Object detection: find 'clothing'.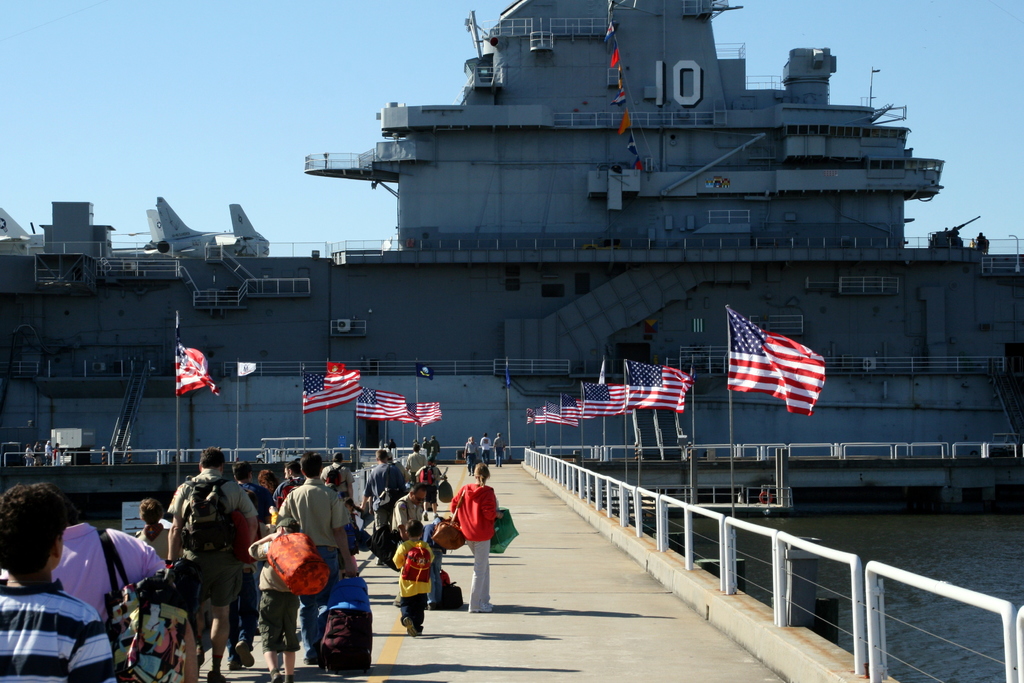
box=[0, 555, 109, 678].
